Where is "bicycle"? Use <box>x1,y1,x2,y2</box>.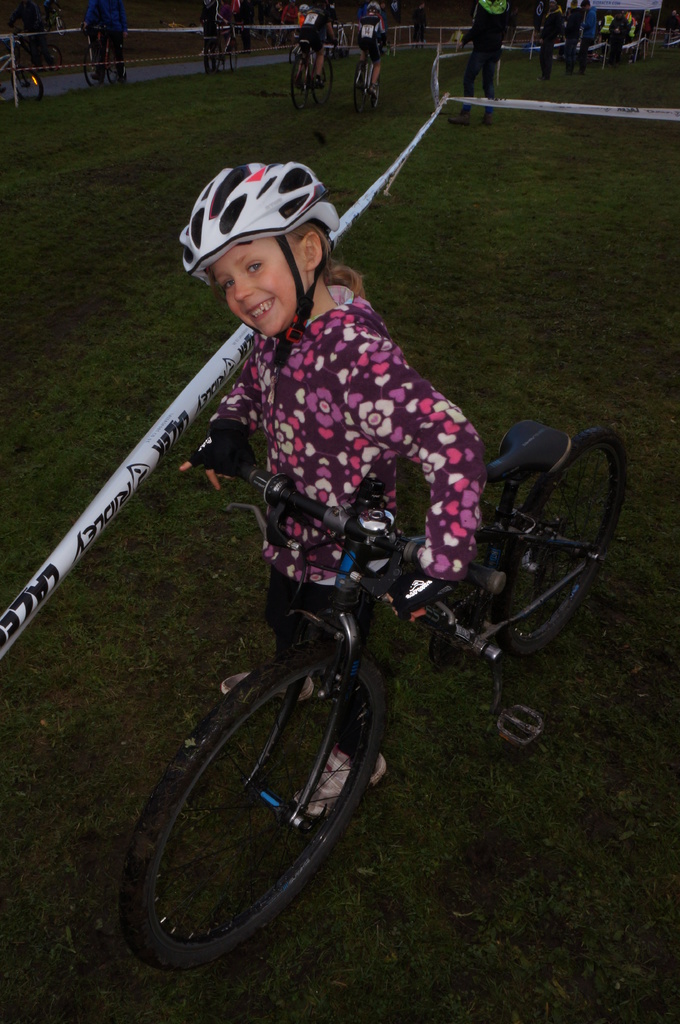
<box>350,48,397,113</box>.
